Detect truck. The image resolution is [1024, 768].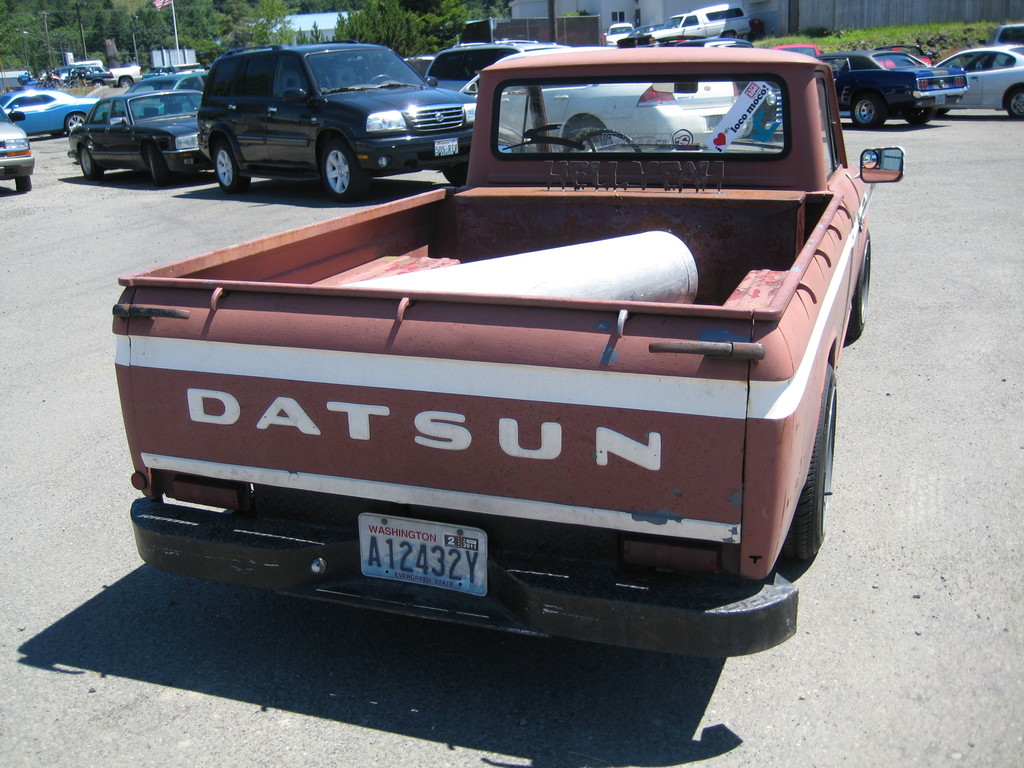
rect(633, 1, 755, 50).
